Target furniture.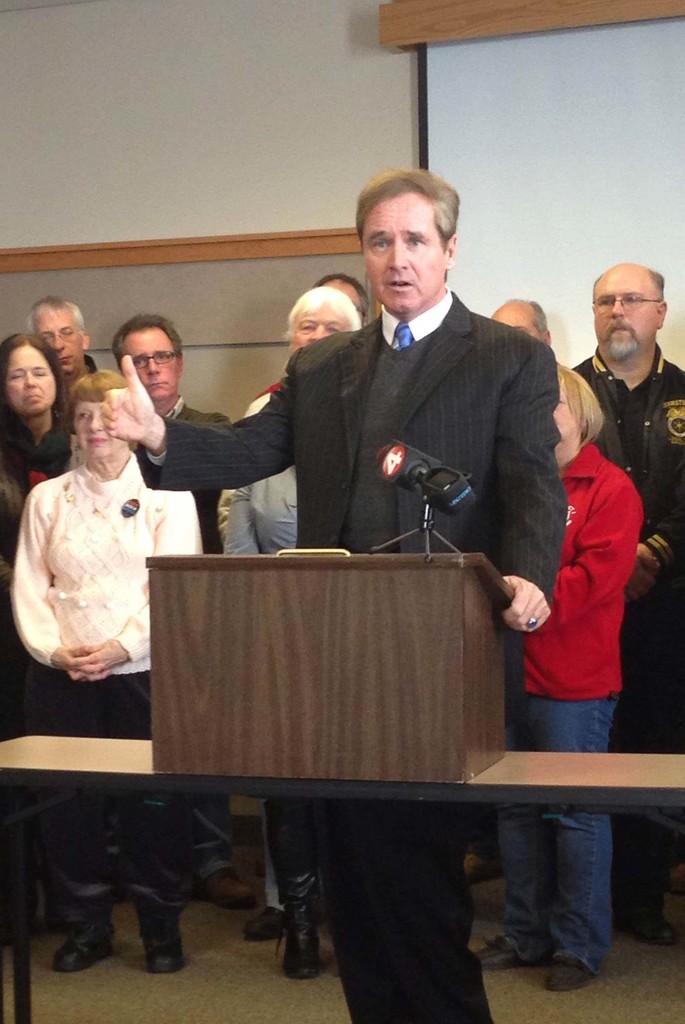
Target region: (145, 554, 517, 788).
